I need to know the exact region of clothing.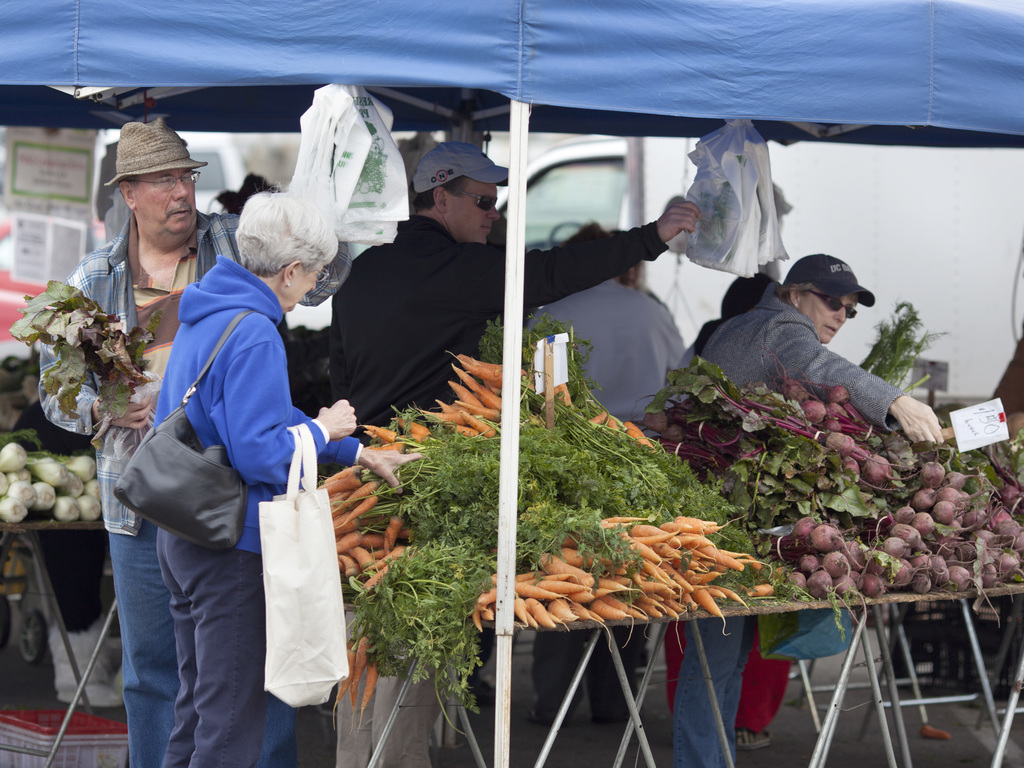
Region: {"left": 332, "top": 211, "right": 667, "bottom": 767}.
